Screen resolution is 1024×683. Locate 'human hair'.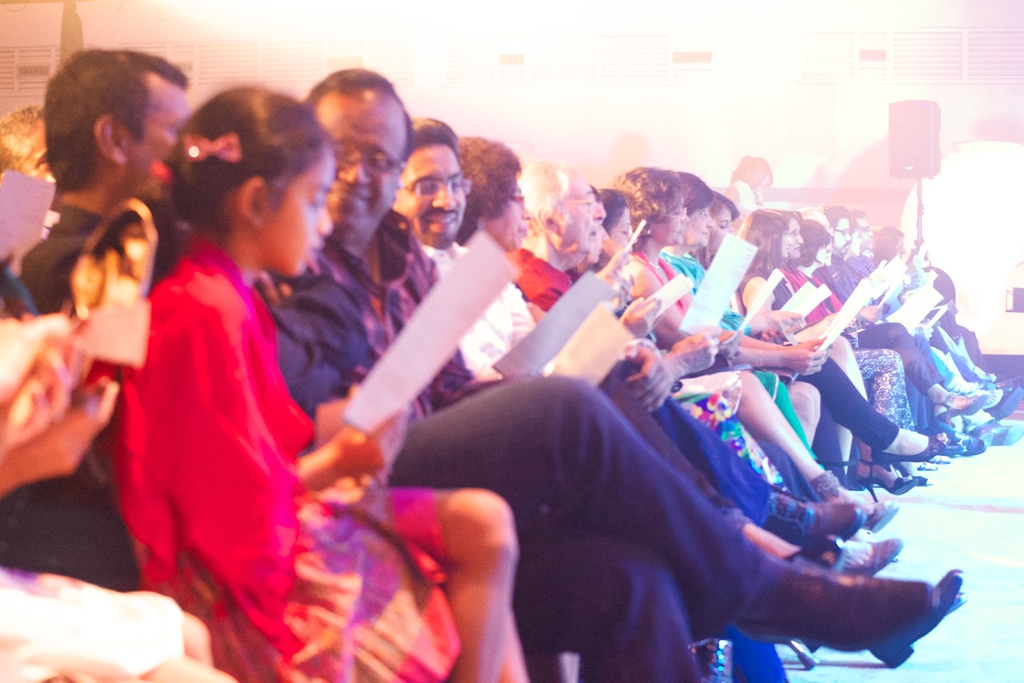
left=301, top=64, right=419, bottom=165.
